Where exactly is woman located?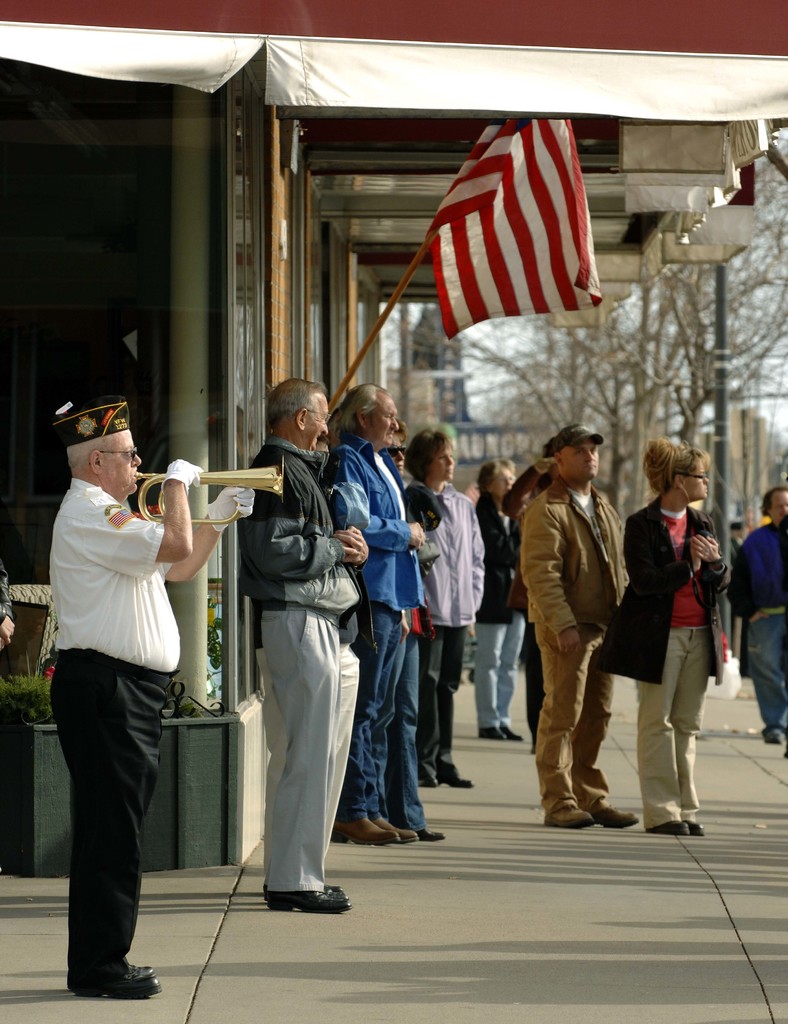
Its bounding box is select_region(607, 437, 740, 835).
